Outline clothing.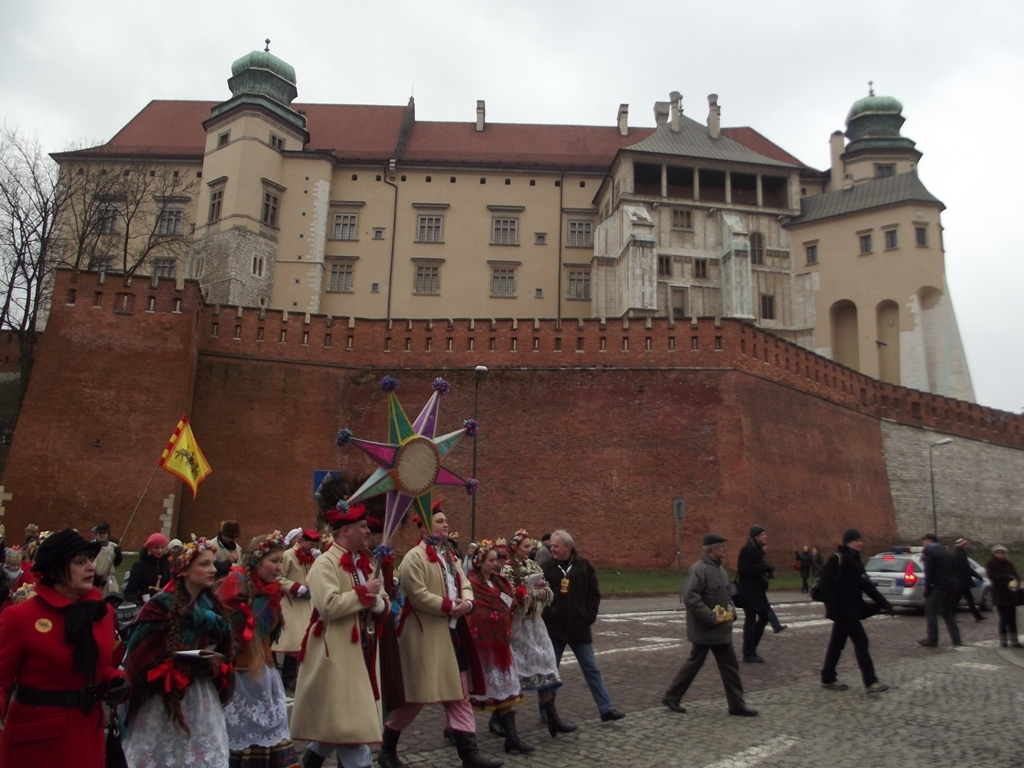
Outline: left=381, top=539, right=469, bottom=740.
